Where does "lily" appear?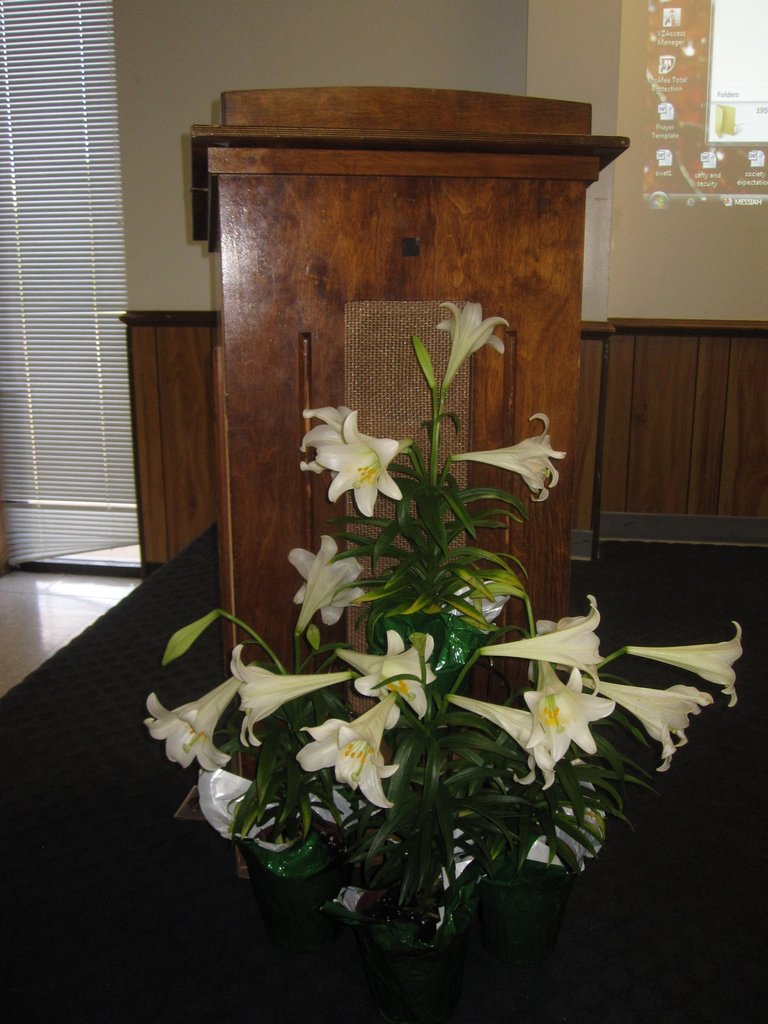
Appears at (453, 701, 554, 787).
